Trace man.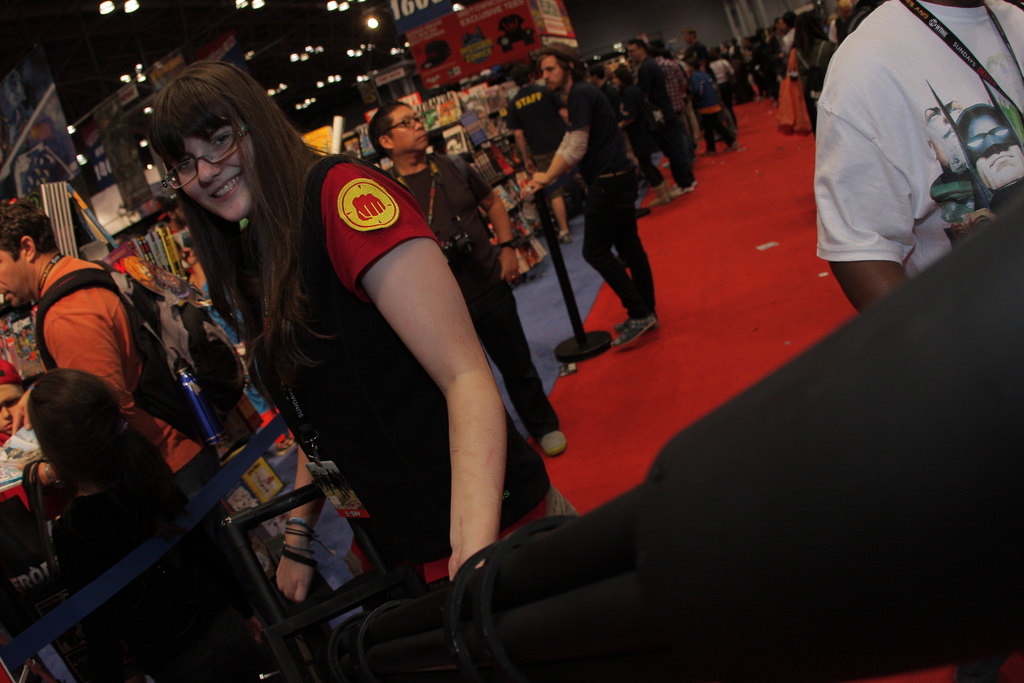
Traced to pyautogui.locateOnScreen(600, 25, 700, 202).
